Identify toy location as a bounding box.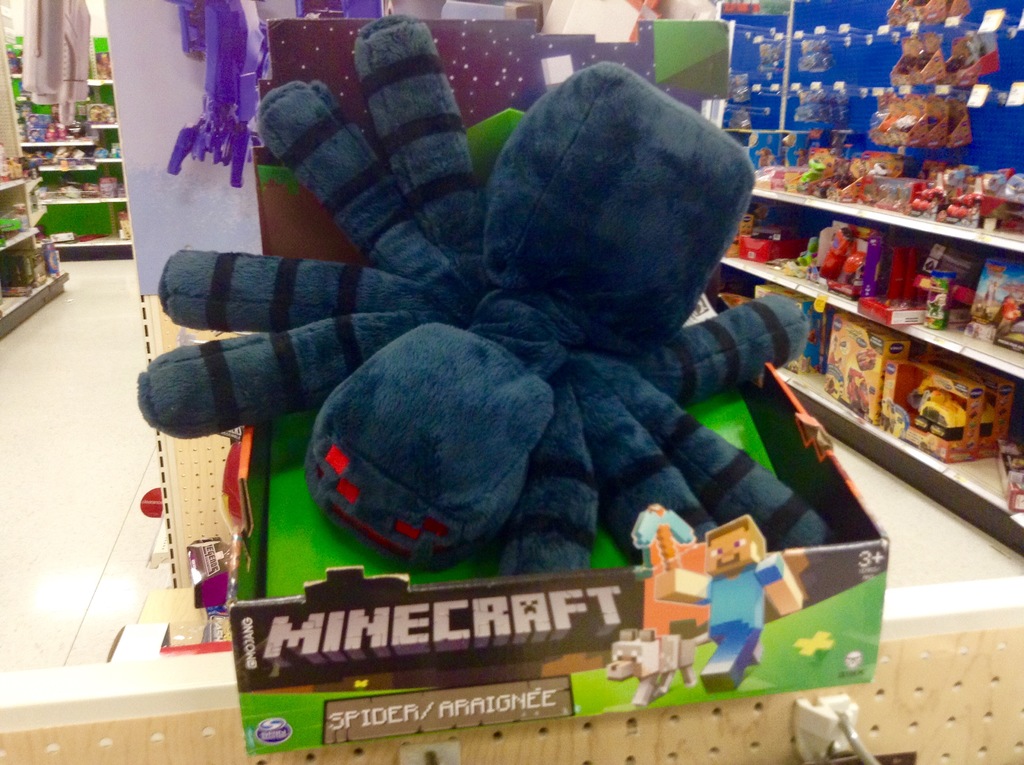
[left=139, top=487, right=164, bottom=520].
